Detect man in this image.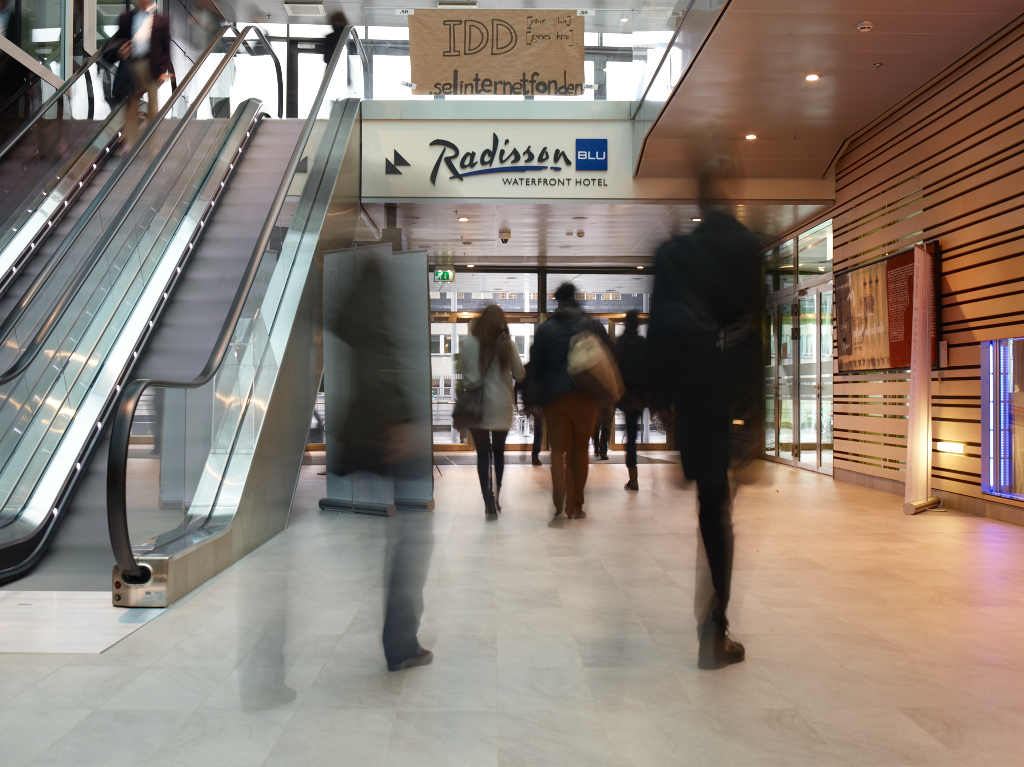
Detection: select_region(643, 185, 795, 661).
